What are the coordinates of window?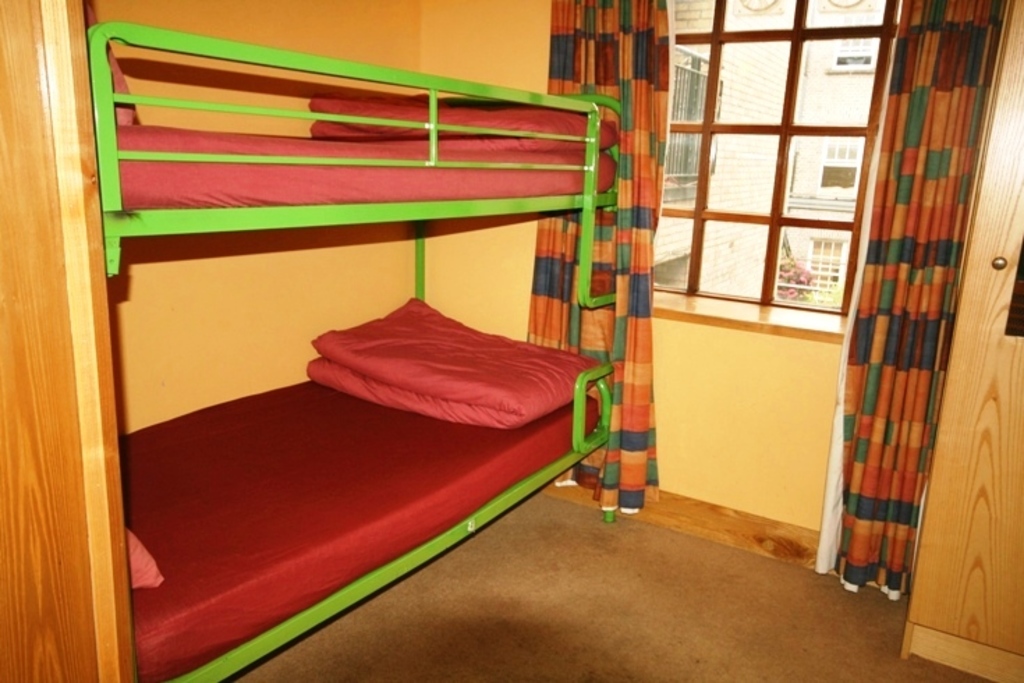
l=830, t=15, r=871, b=75.
